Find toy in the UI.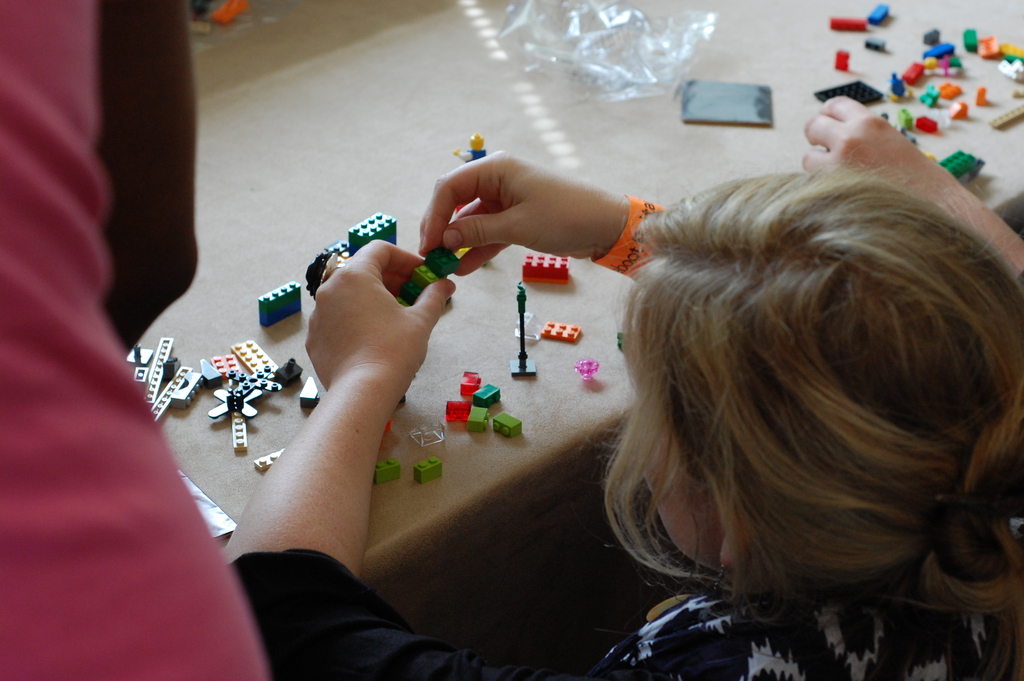
UI element at <bbox>469, 404, 492, 426</bbox>.
